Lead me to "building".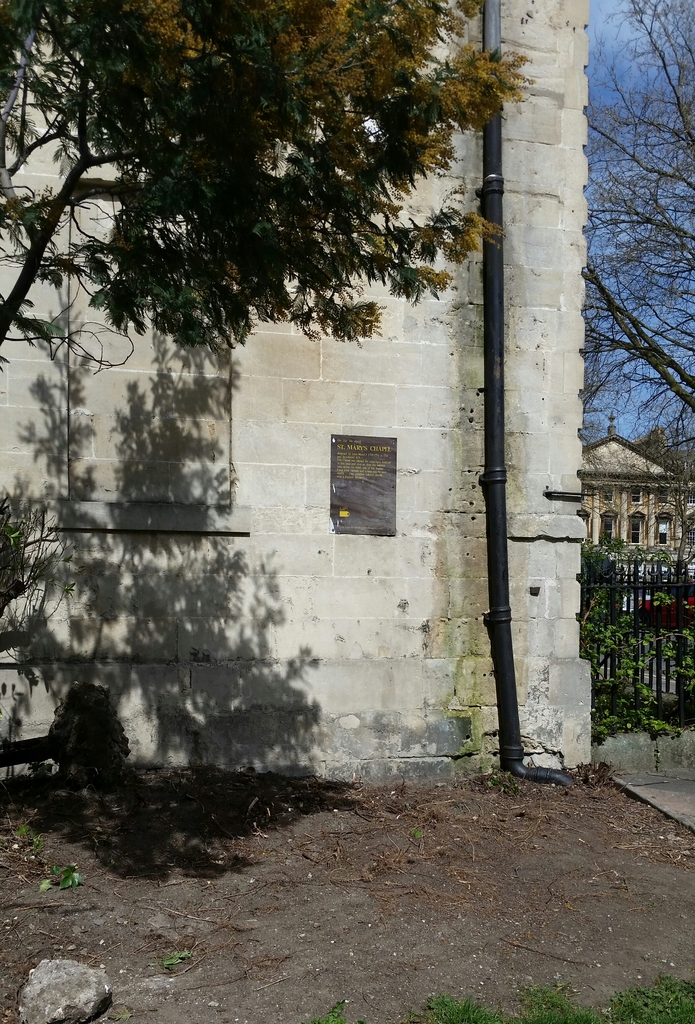
Lead to x1=0 y1=0 x2=594 y2=790.
